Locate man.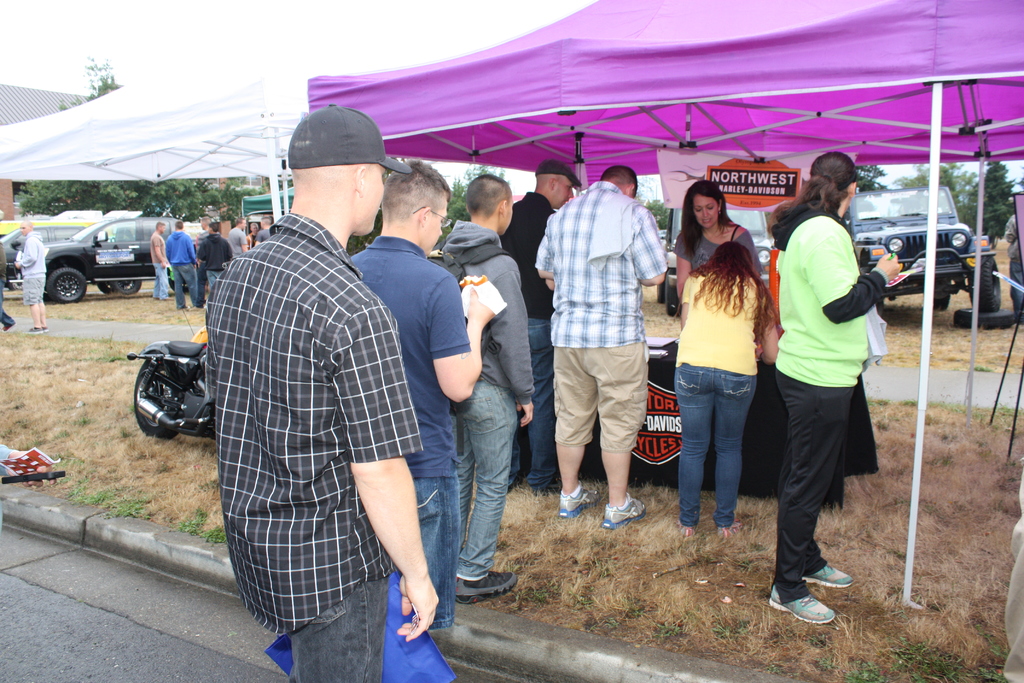
Bounding box: 200 223 234 288.
